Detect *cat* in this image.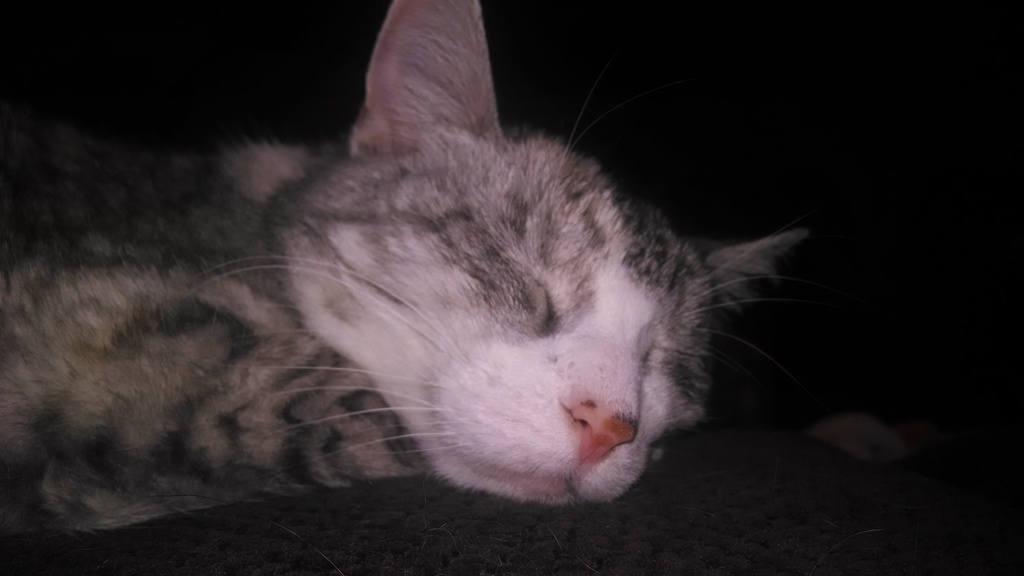
Detection: (15,0,860,531).
